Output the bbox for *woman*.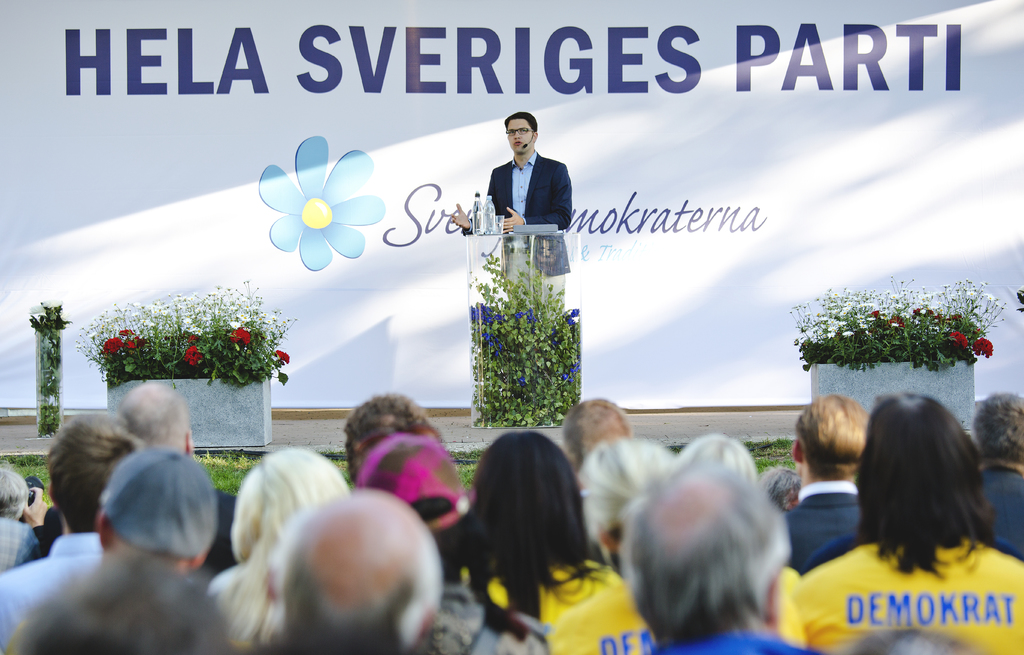
(199,448,355,649).
